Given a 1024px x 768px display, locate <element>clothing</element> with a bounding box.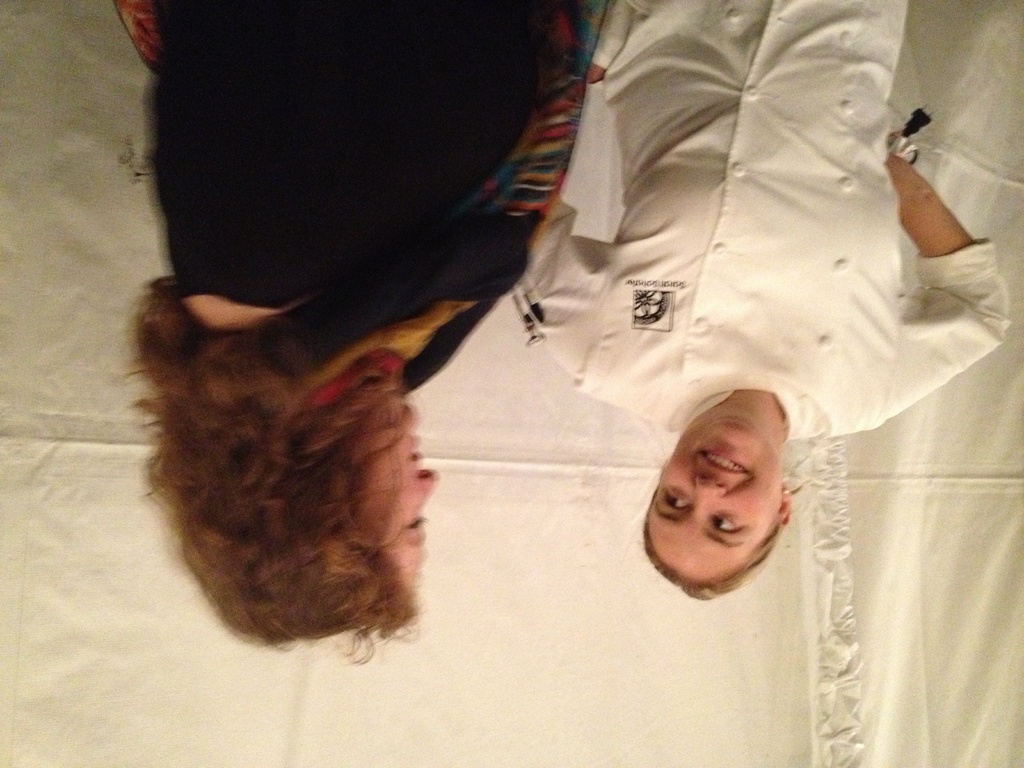
Located: (155,0,579,389).
